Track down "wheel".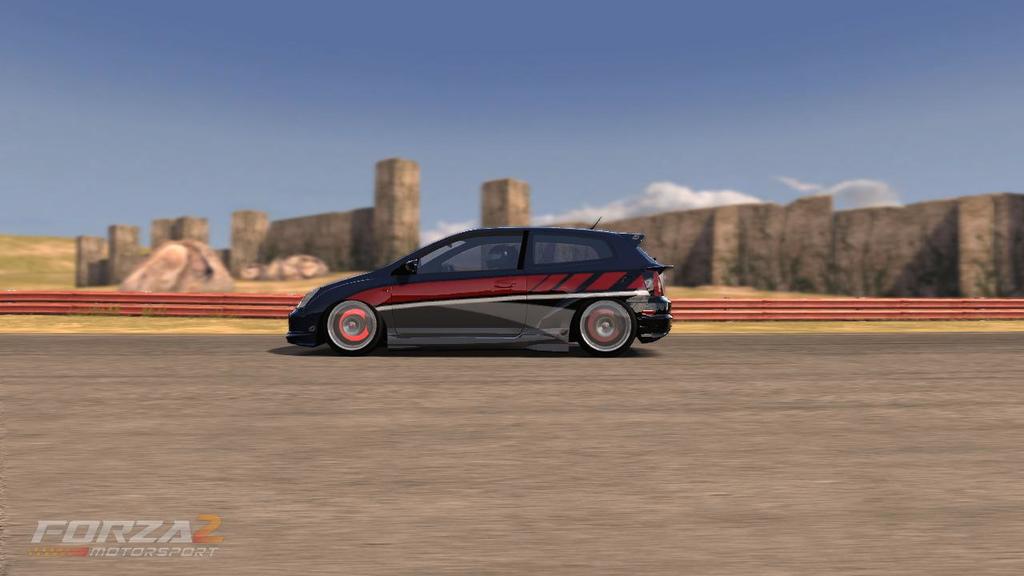
Tracked to box=[582, 302, 634, 359].
